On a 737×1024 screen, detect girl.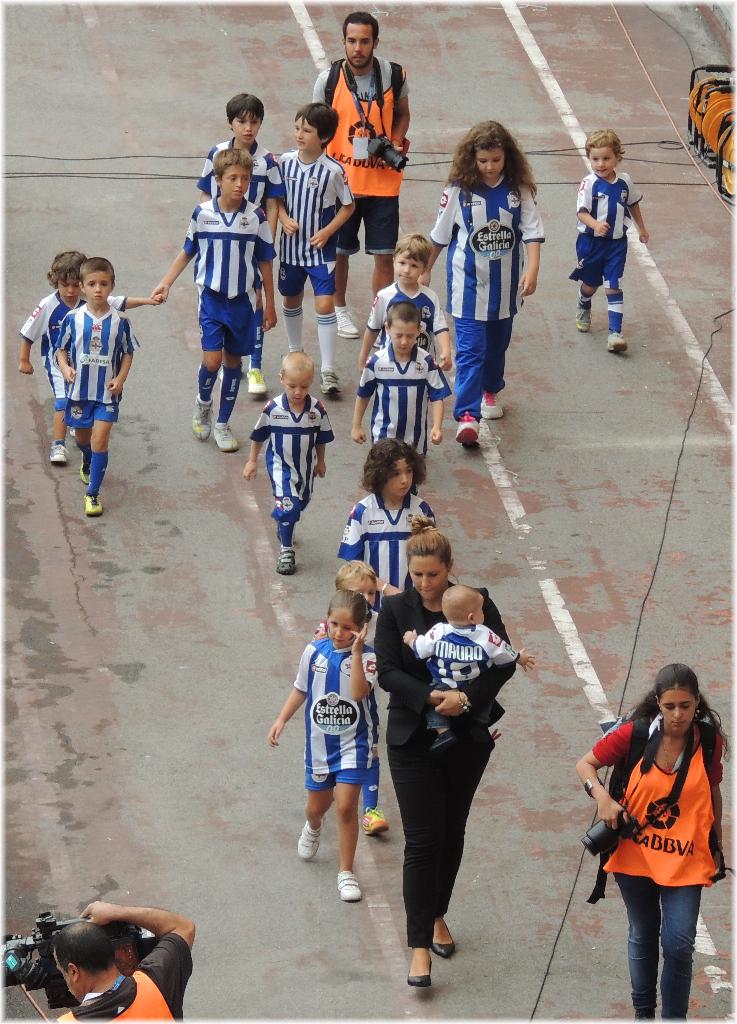
417, 113, 546, 458.
